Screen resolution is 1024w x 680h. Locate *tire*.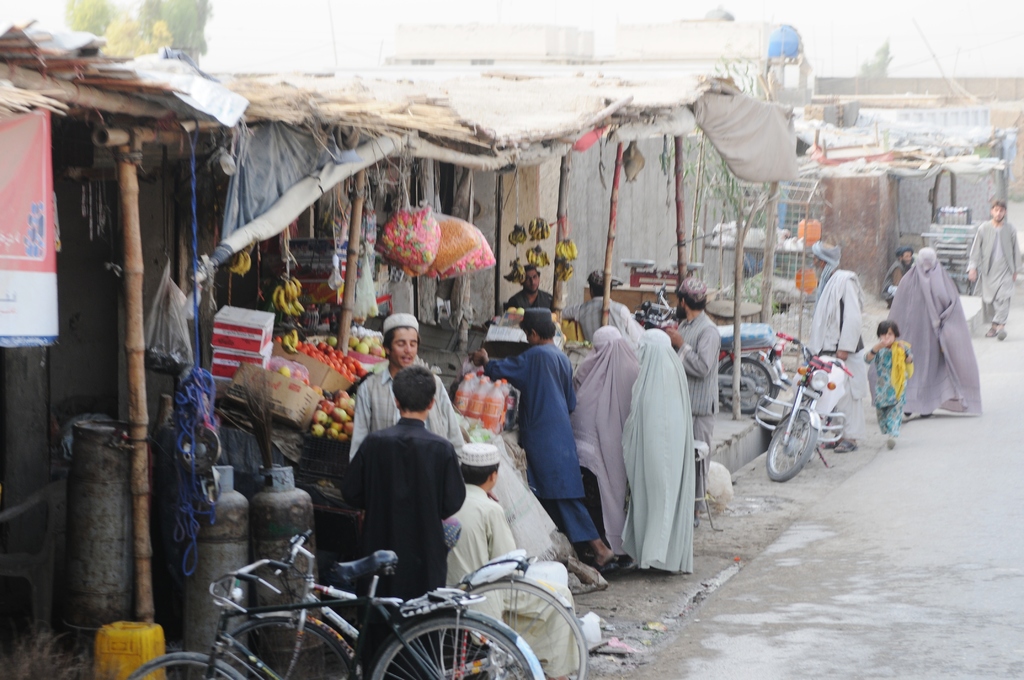
rect(119, 654, 240, 679).
